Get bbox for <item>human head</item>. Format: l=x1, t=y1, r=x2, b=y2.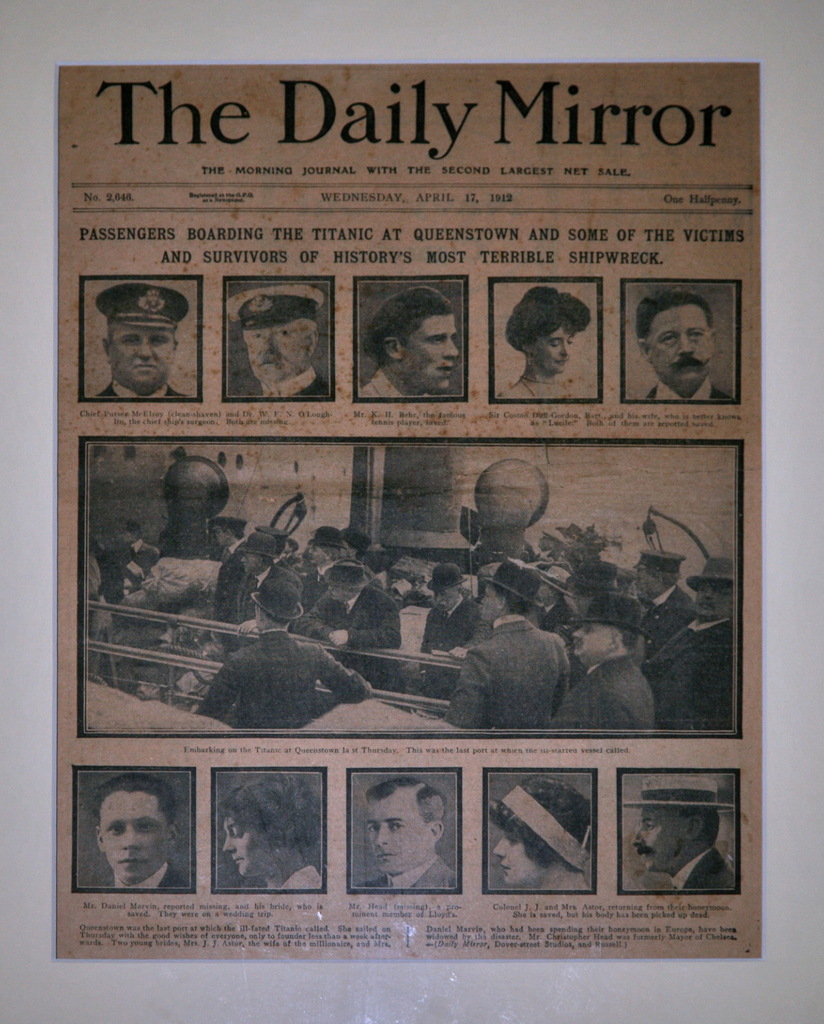
l=472, t=560, r=541, b=637.
